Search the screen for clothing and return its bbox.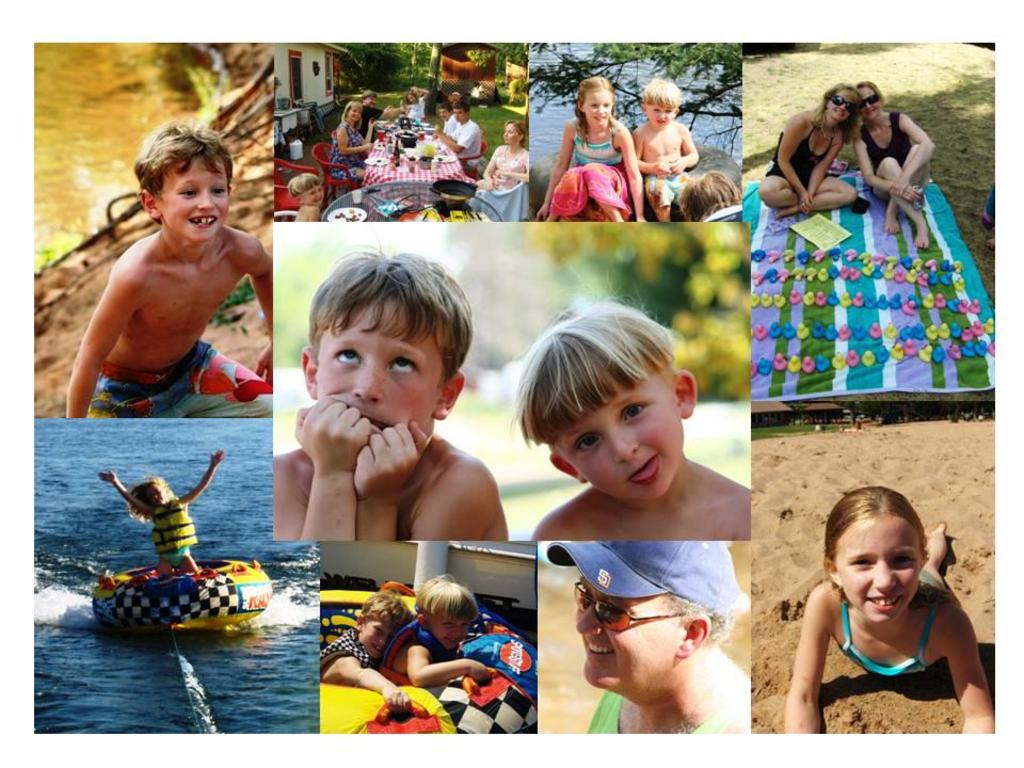
Found: 406:633:457:660.
